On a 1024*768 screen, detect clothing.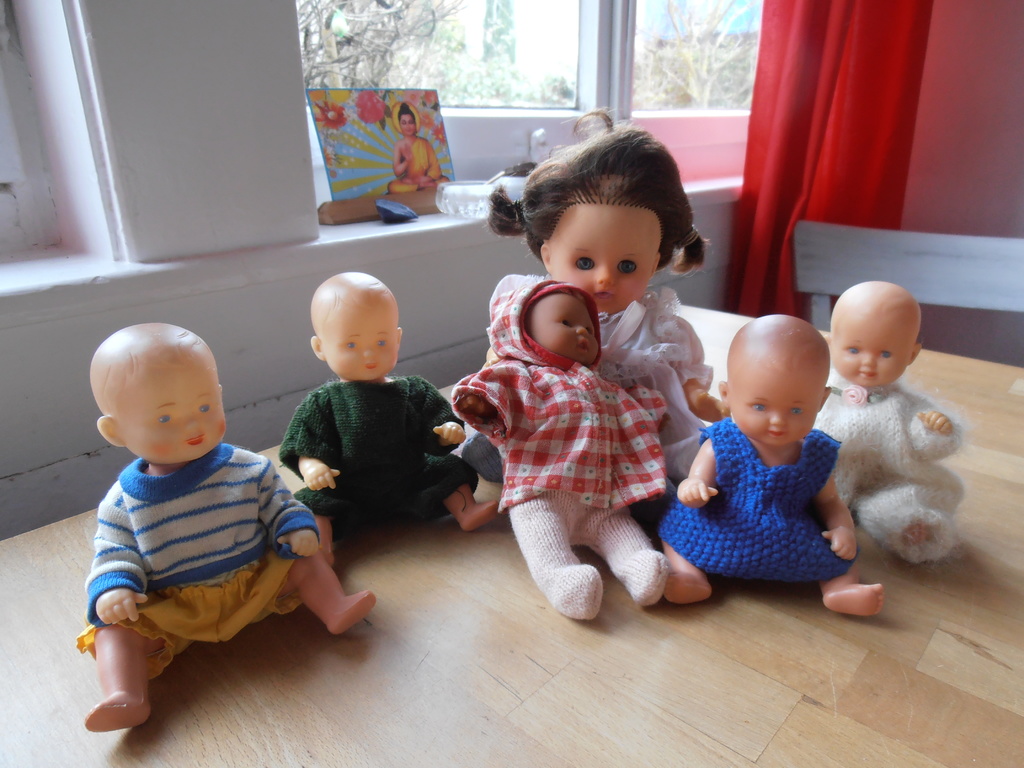
bbox(662, 410, 874, 575).
